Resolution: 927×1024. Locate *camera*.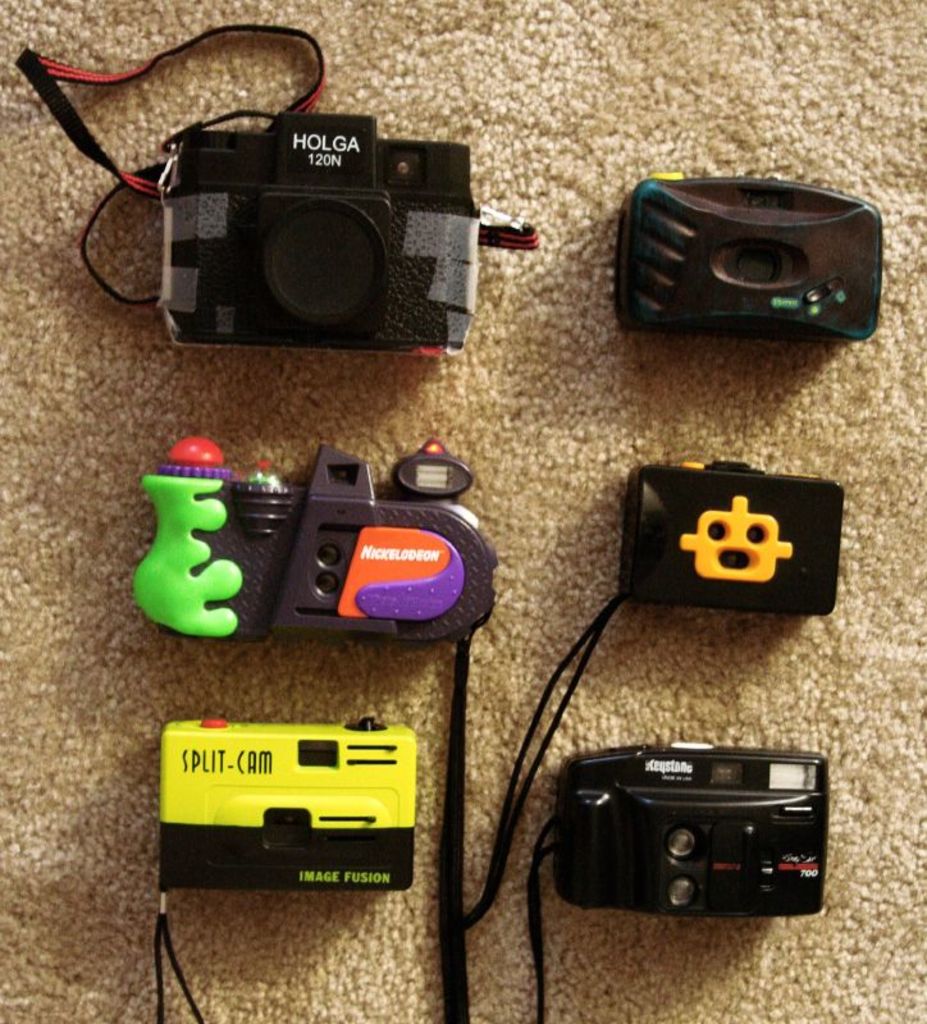
x1=131 y1=442 x2=485 y2=648.
